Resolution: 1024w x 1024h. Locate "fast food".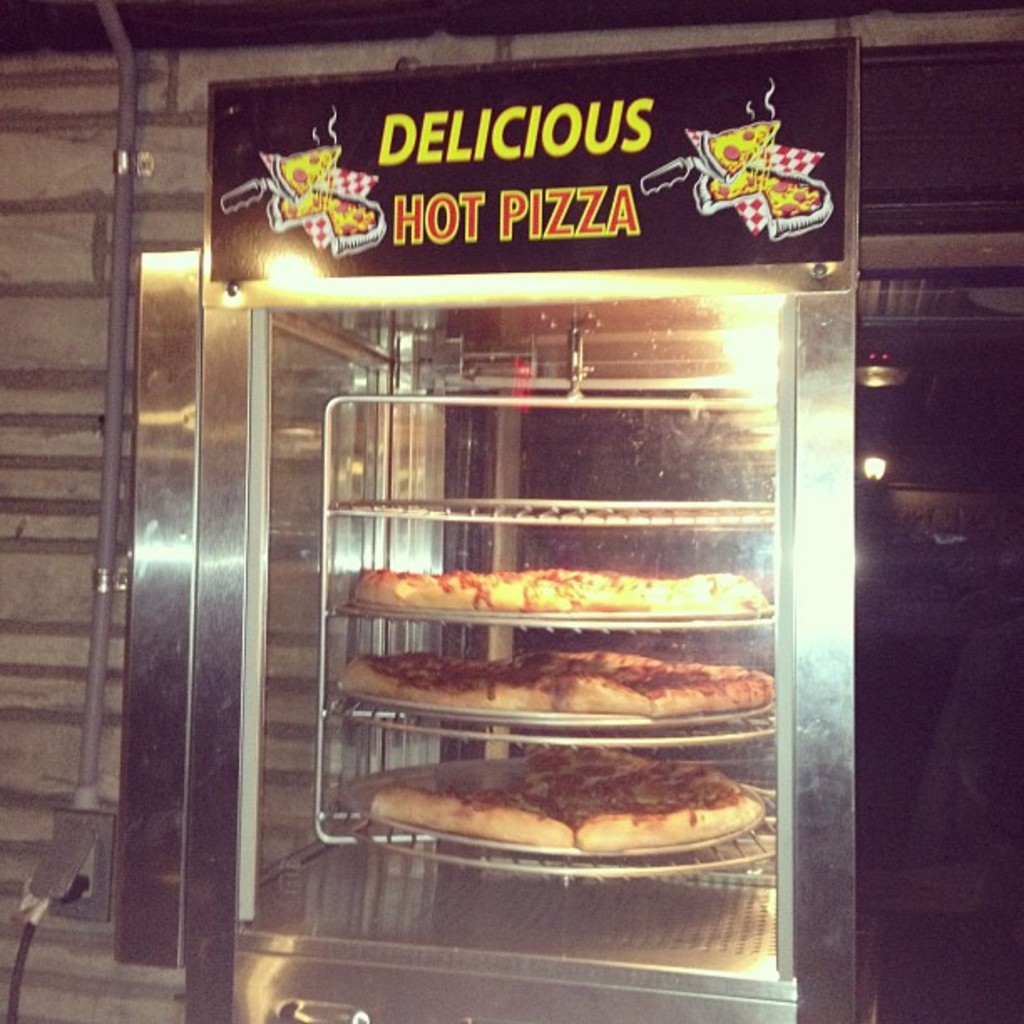
region(321, 196, 388, 256).
